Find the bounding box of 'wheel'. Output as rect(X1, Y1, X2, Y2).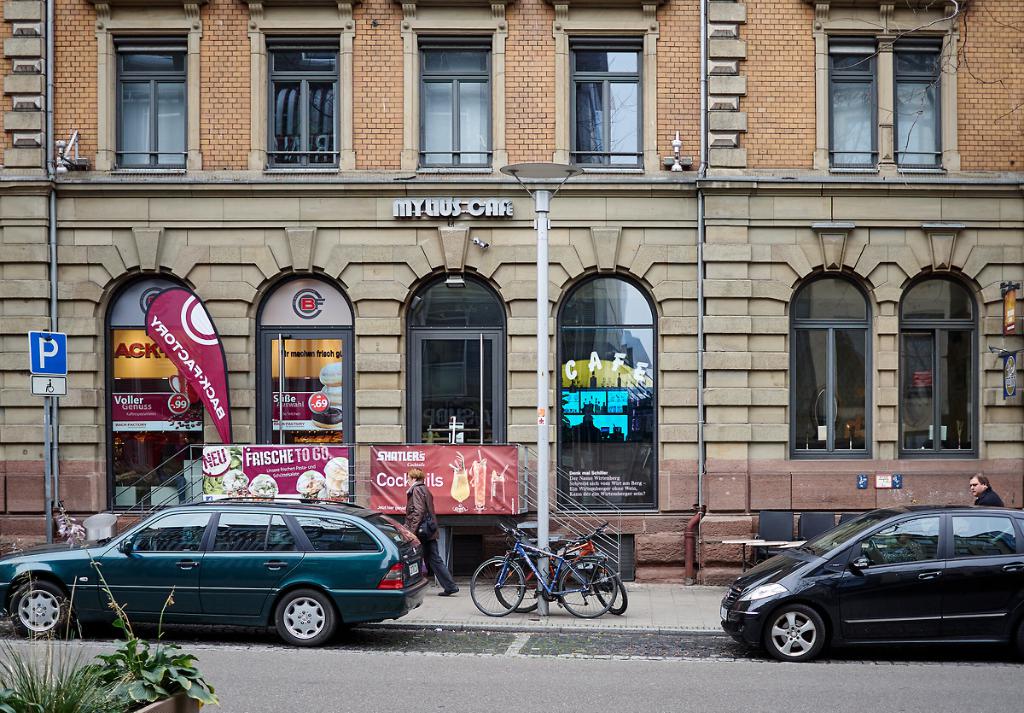
rect(589, 559, 632, 612).
